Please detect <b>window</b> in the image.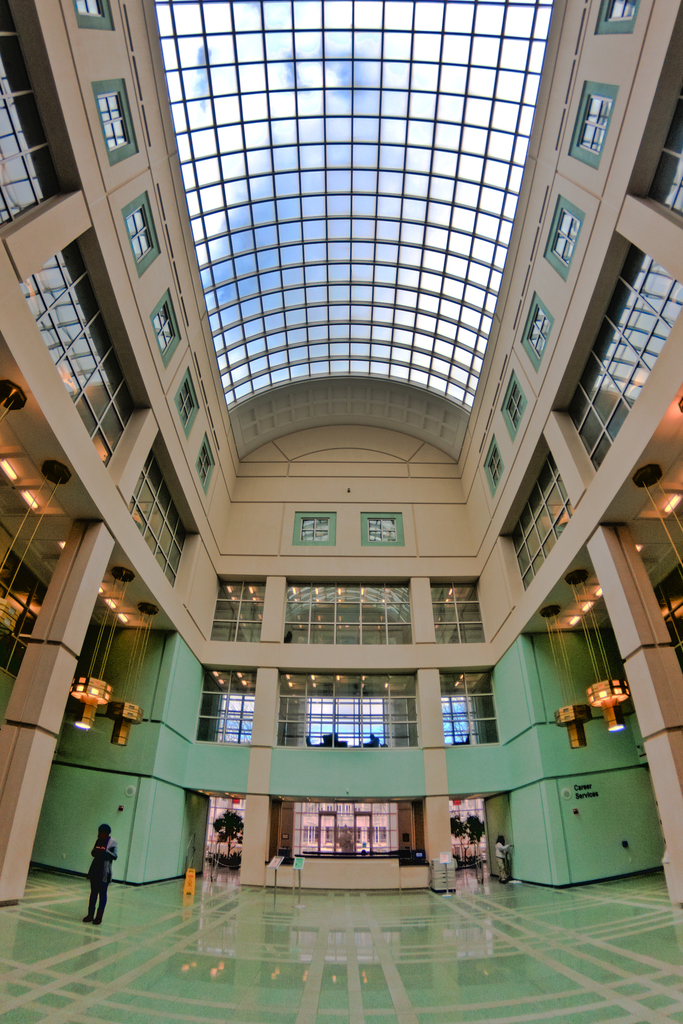
select_region(129, 455, 191, 586).
